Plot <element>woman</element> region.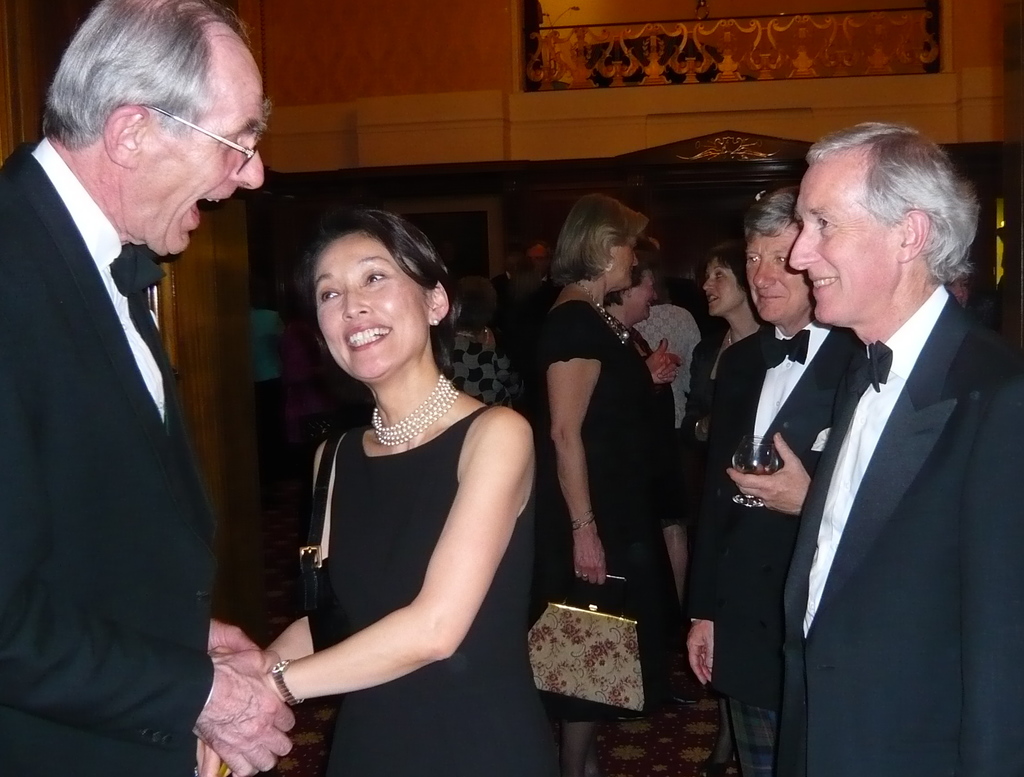
Plotted at bbox=(237, 207, 559, 769).
